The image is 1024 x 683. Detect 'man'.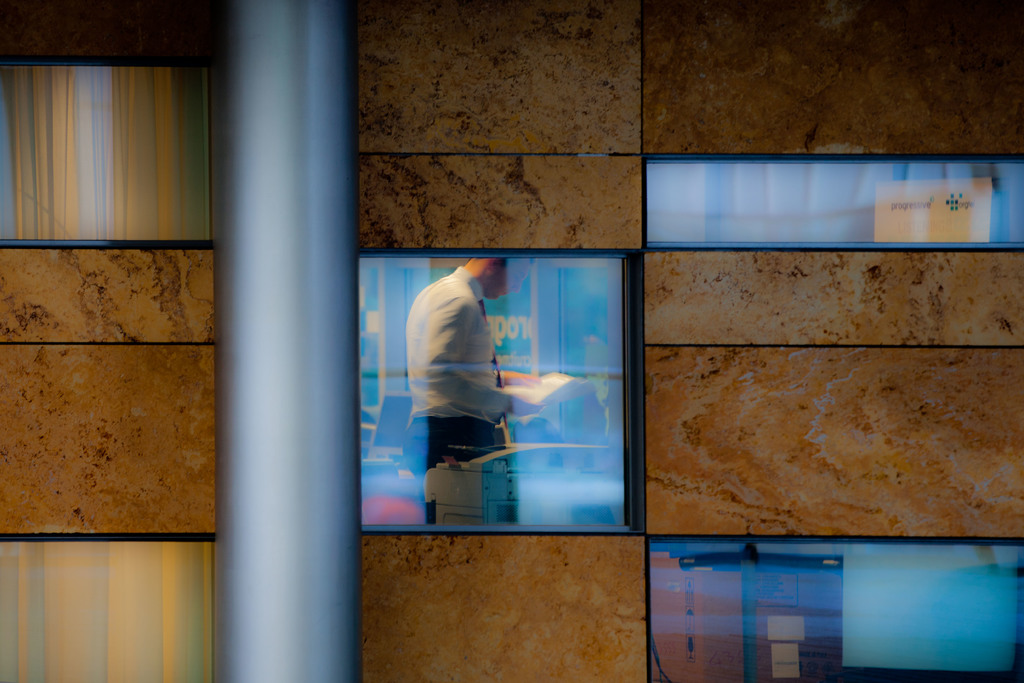
Detection: region(405, 252, 549, 520).
